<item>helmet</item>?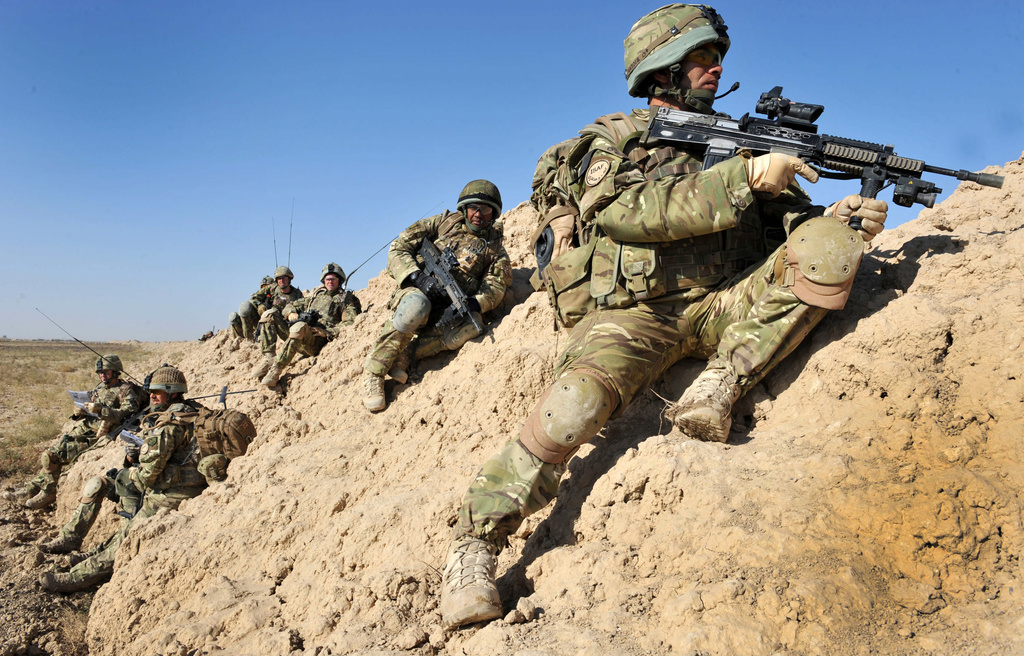
(319, 264, 348, 294)
